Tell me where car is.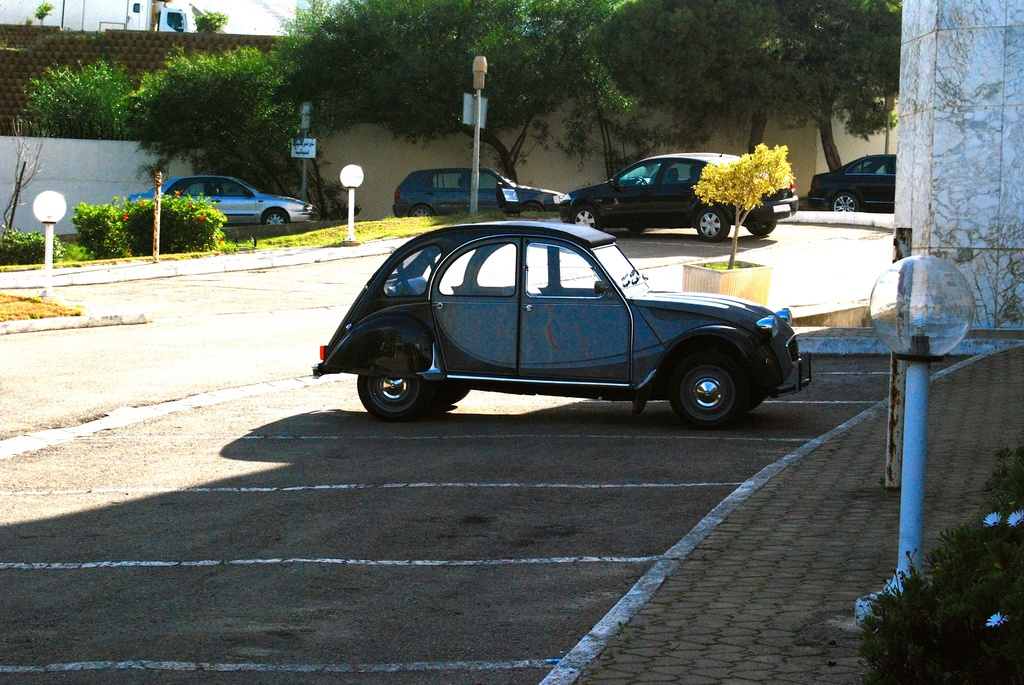
car is at (left=806, top=153, right=897, bottom=214).
